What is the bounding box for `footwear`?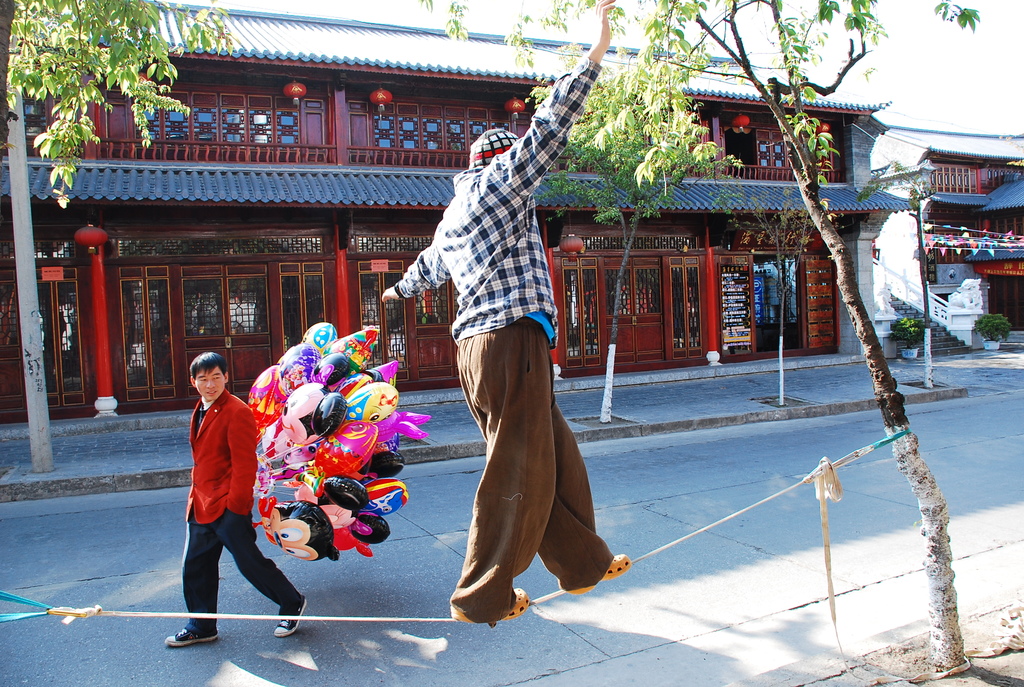
164, 626, 220, 649.
